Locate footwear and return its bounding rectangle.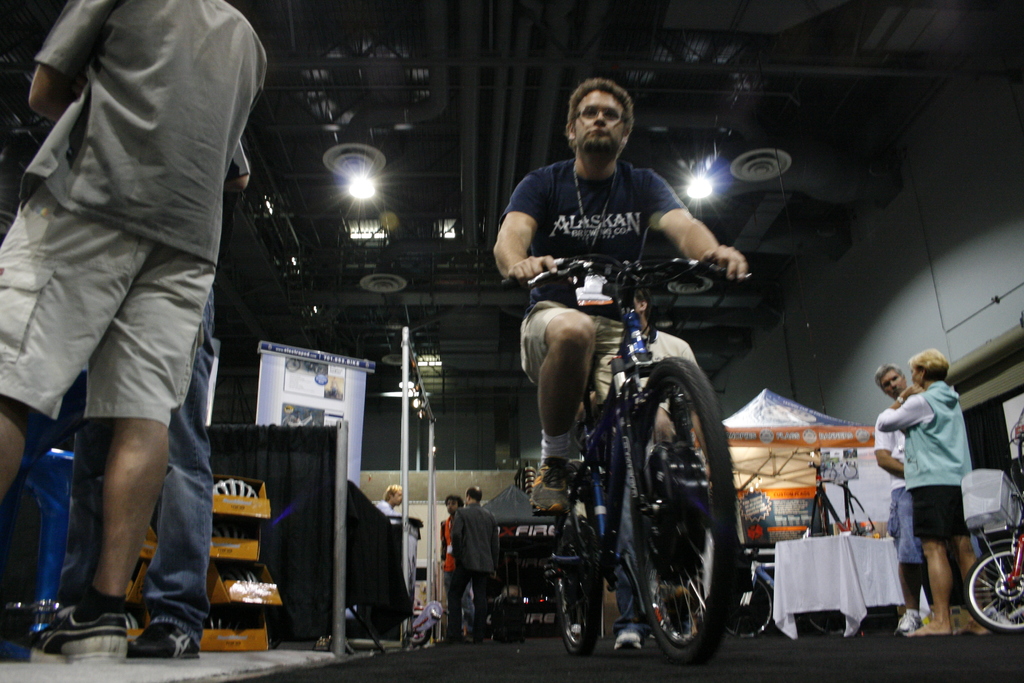
[left=529, top=463, right=565, bottom=517].
